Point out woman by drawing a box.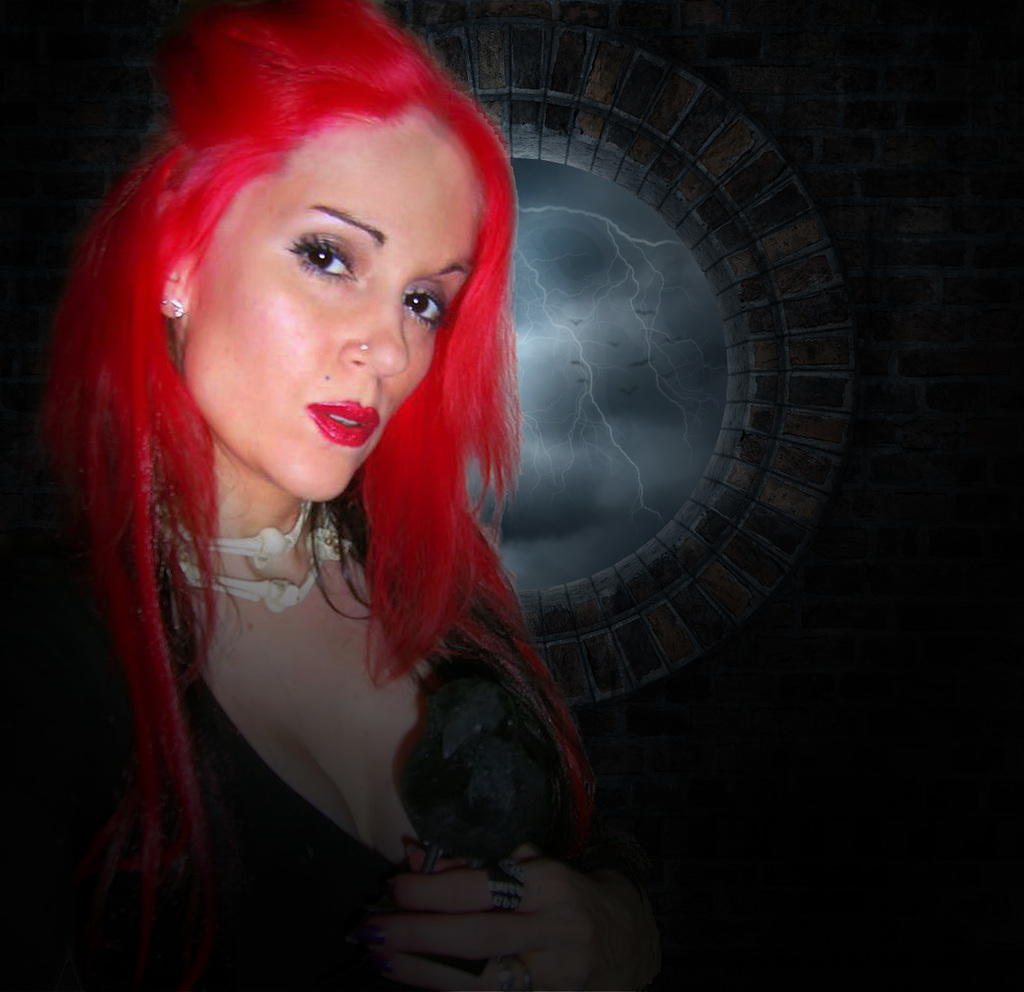
Rect(19, 3, 712, 975).
